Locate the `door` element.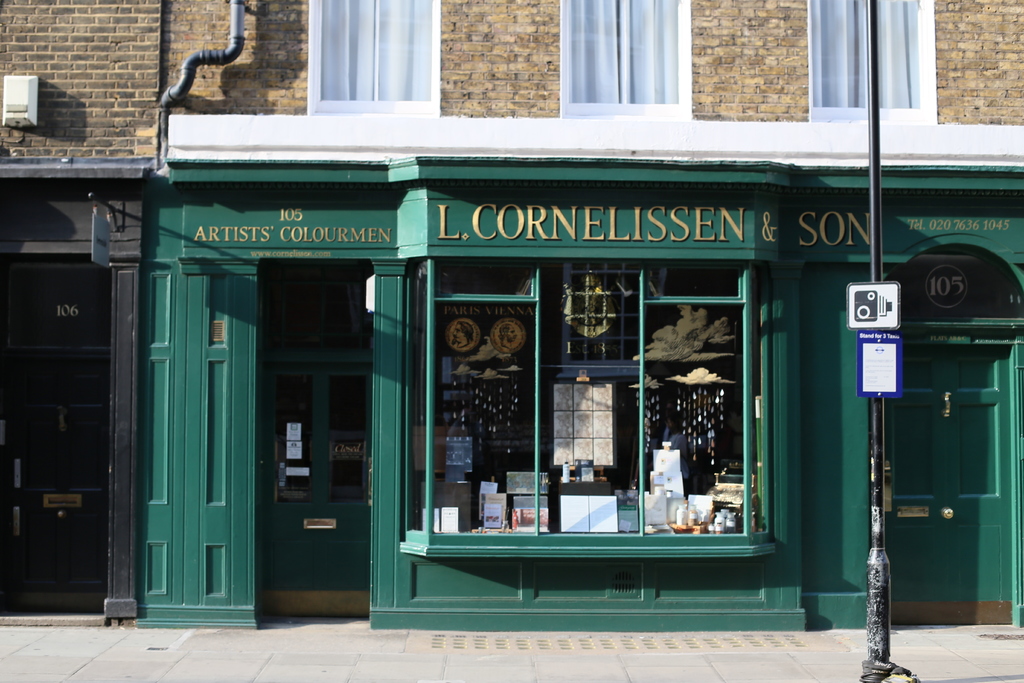
Element bbox: bbox=(10, 358, 106, 608).
